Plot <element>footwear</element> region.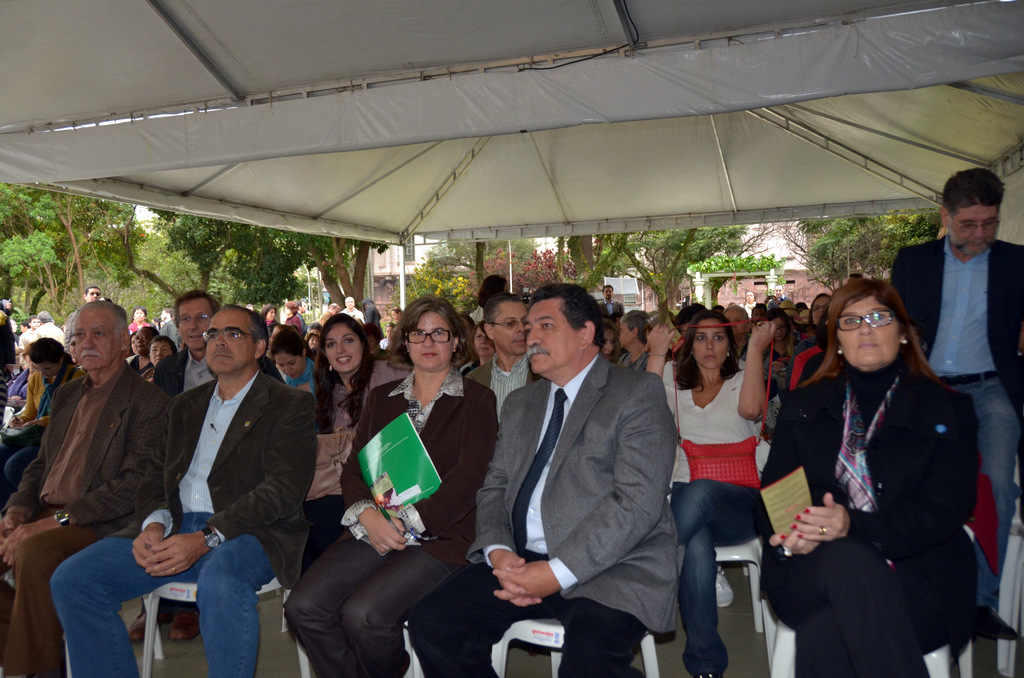
Plotted at BBox(125, 611, 150, 641).
